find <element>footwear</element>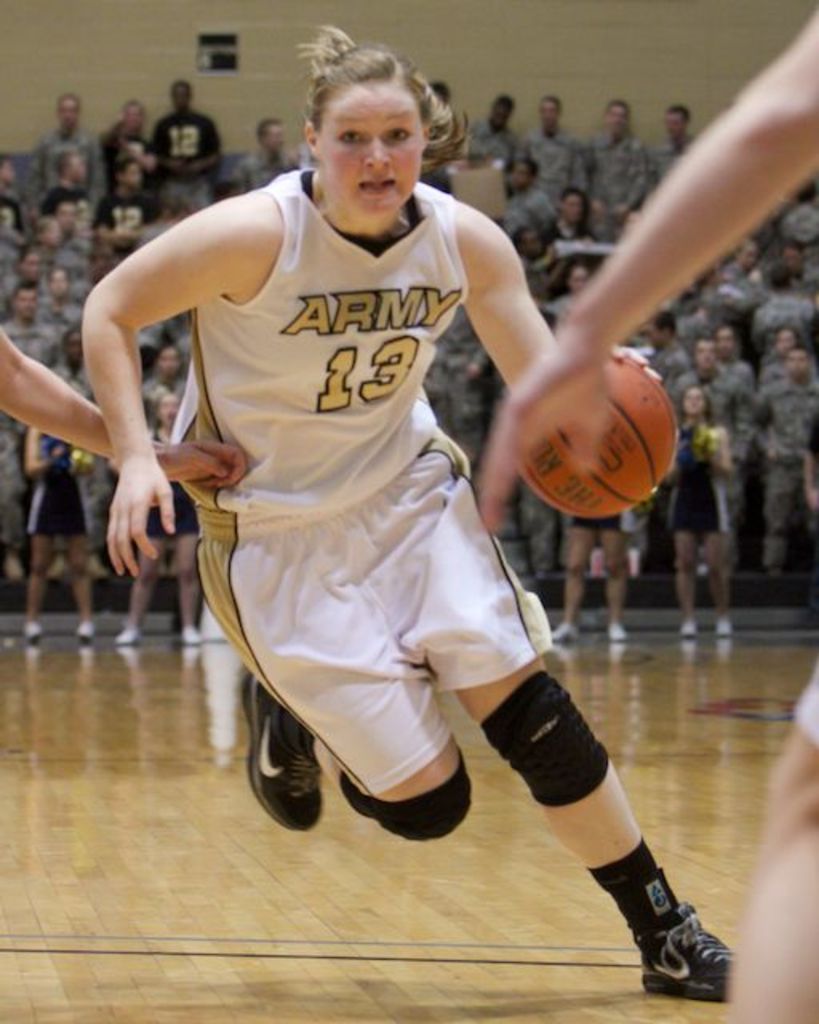
[234,675,325,835]
